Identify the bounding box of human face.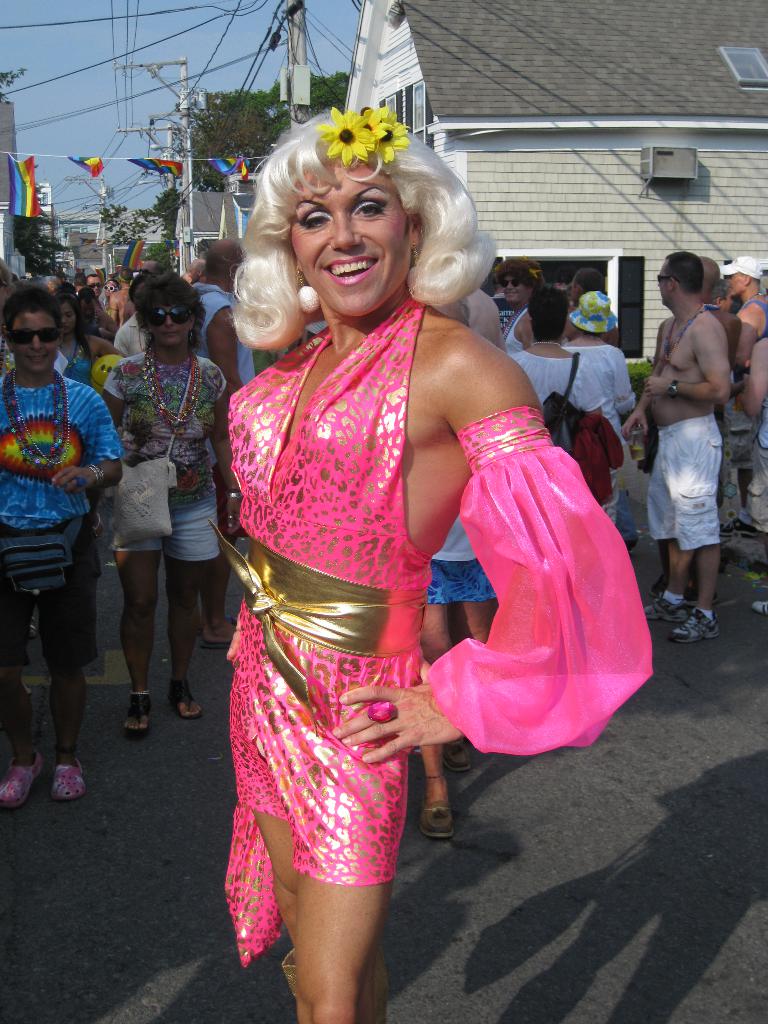
<region>502, 277, 522, 301</region>.
